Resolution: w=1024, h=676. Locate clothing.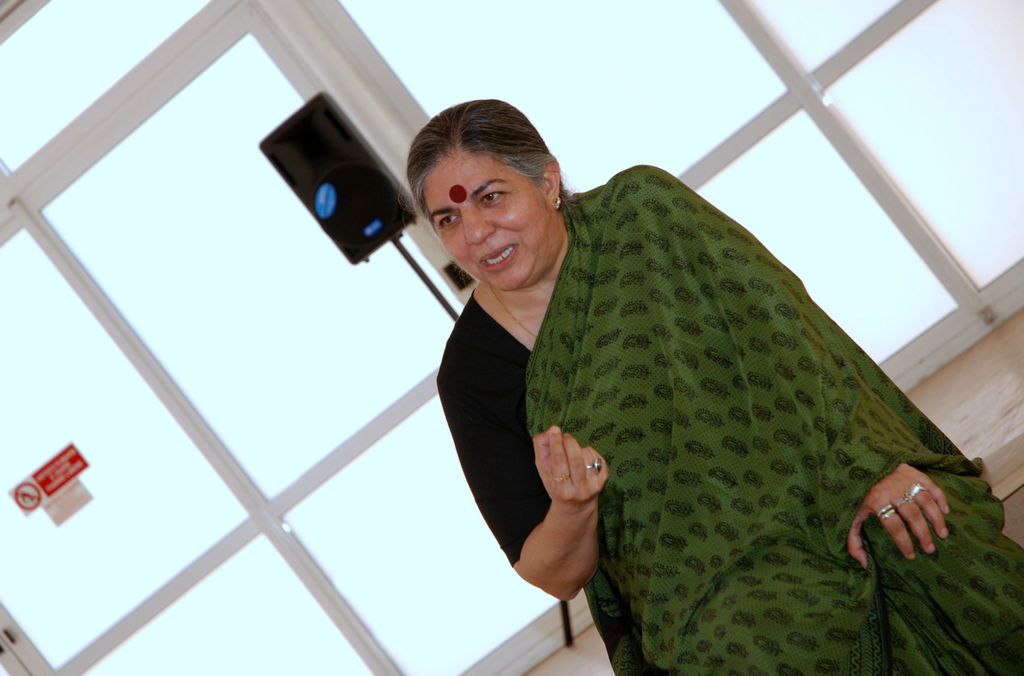
crop(447, 150, 969, 657).
